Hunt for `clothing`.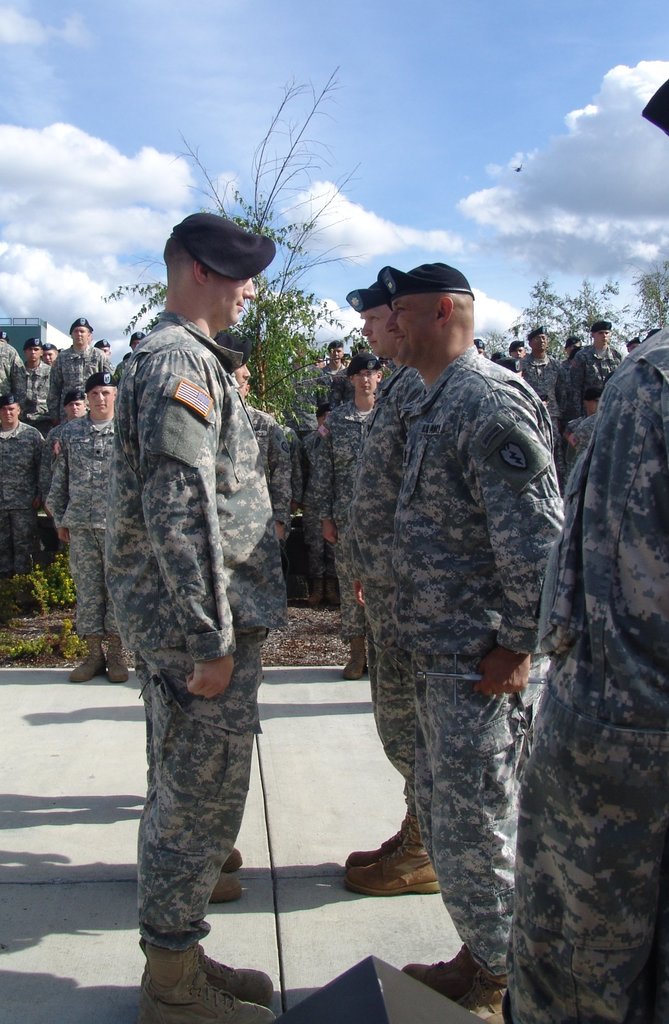
Hunted down at 503, 323, 668, 1023.
